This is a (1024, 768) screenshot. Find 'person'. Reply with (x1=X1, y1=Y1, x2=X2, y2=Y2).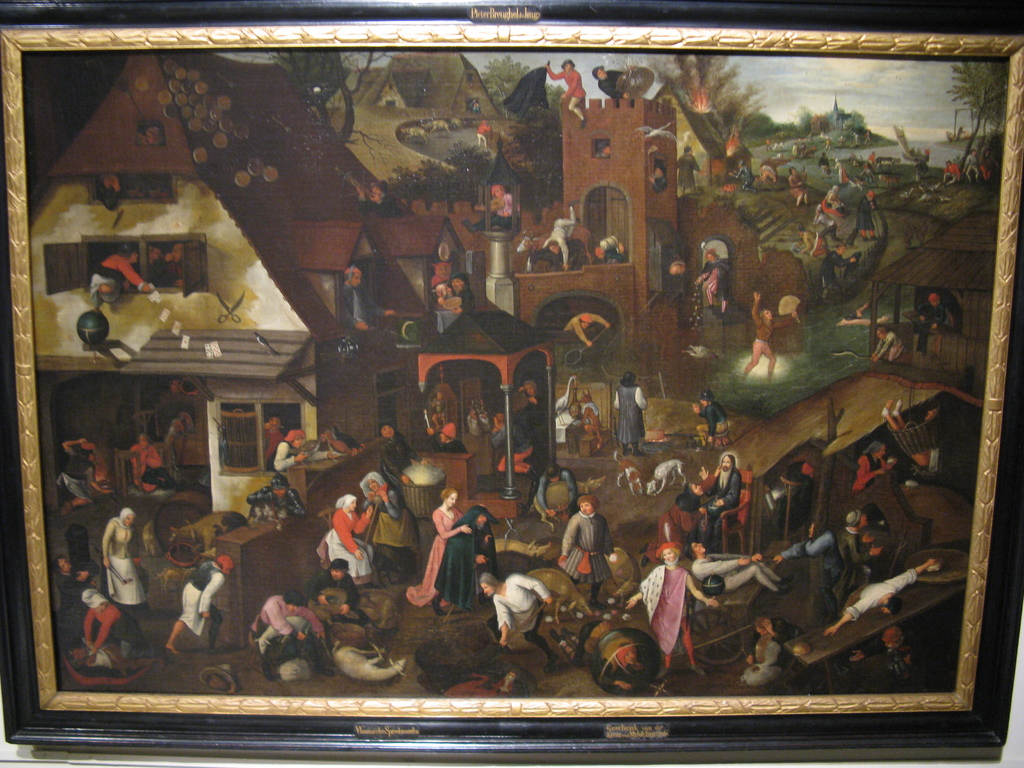
(x1=813, y1=186, x2=840, y2=220).
